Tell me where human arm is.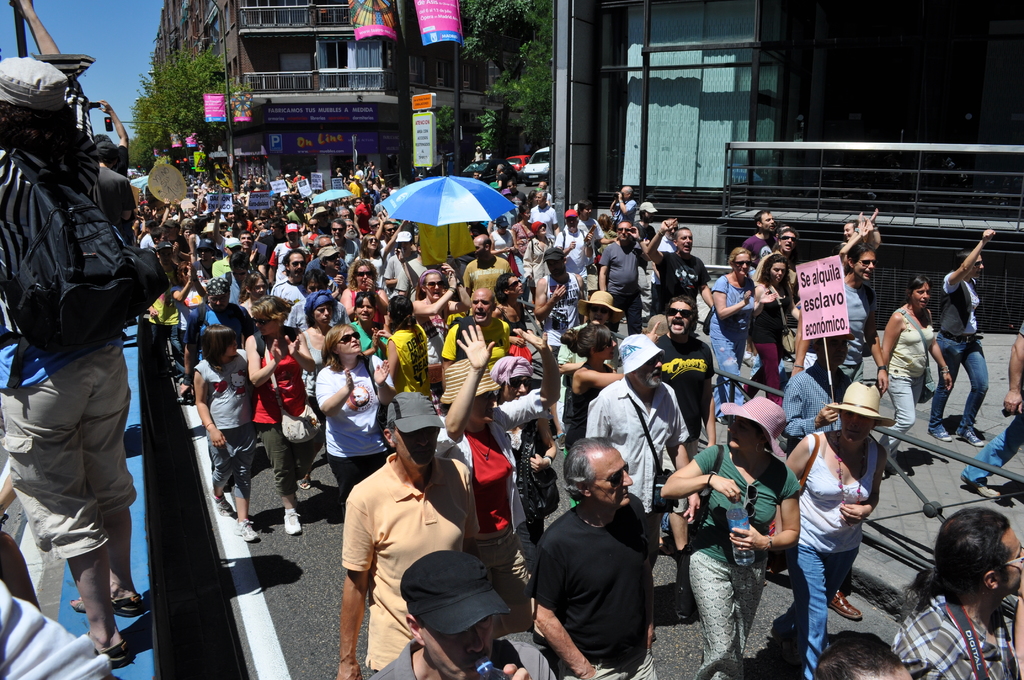
human arm is at {"x1": 757, "y1": 287, "x2": 773, "y2": 306}.
